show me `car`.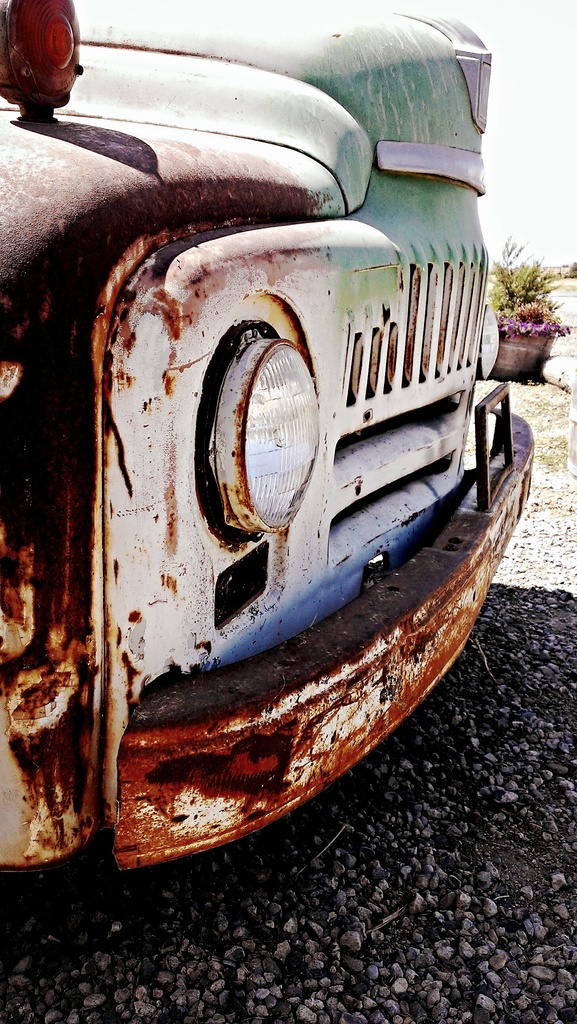
`car` is here: x1=0 y1=0 x2=539 y2=876.
